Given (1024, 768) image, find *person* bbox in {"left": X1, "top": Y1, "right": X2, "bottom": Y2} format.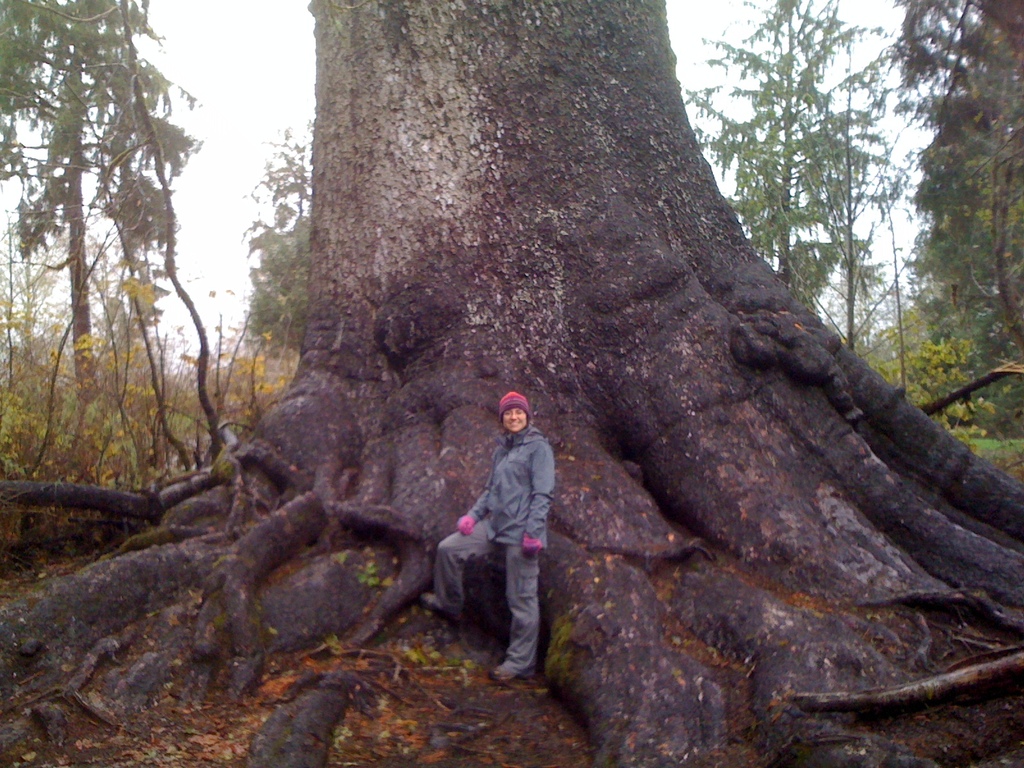
{"left": 438, "top": 392, "right": 550, "bottom": 688}.
